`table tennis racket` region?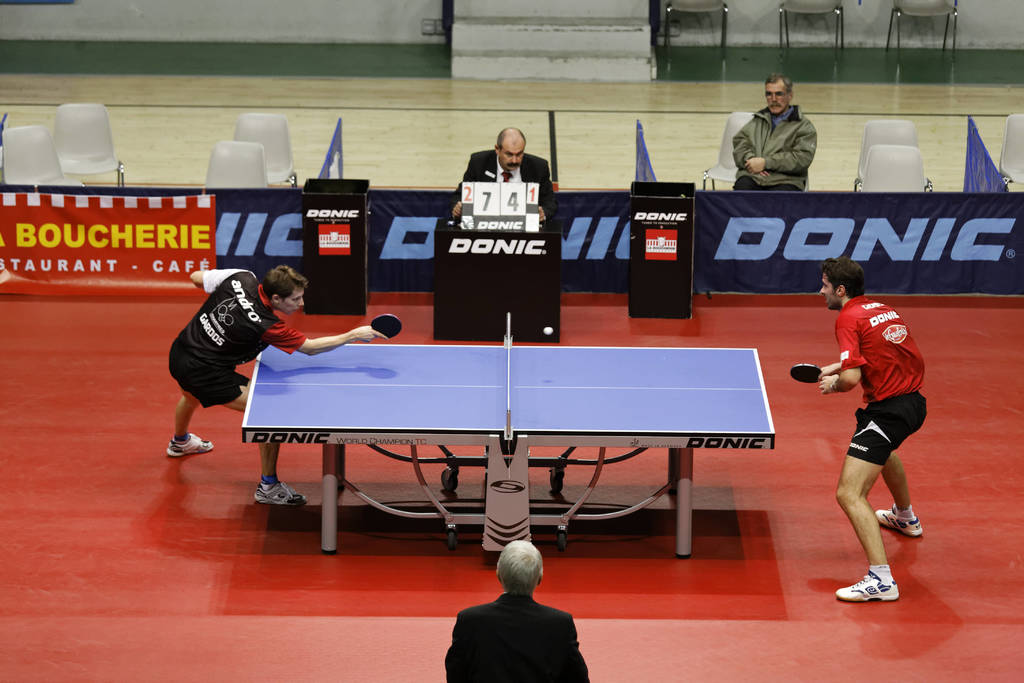
369:312:404:342
